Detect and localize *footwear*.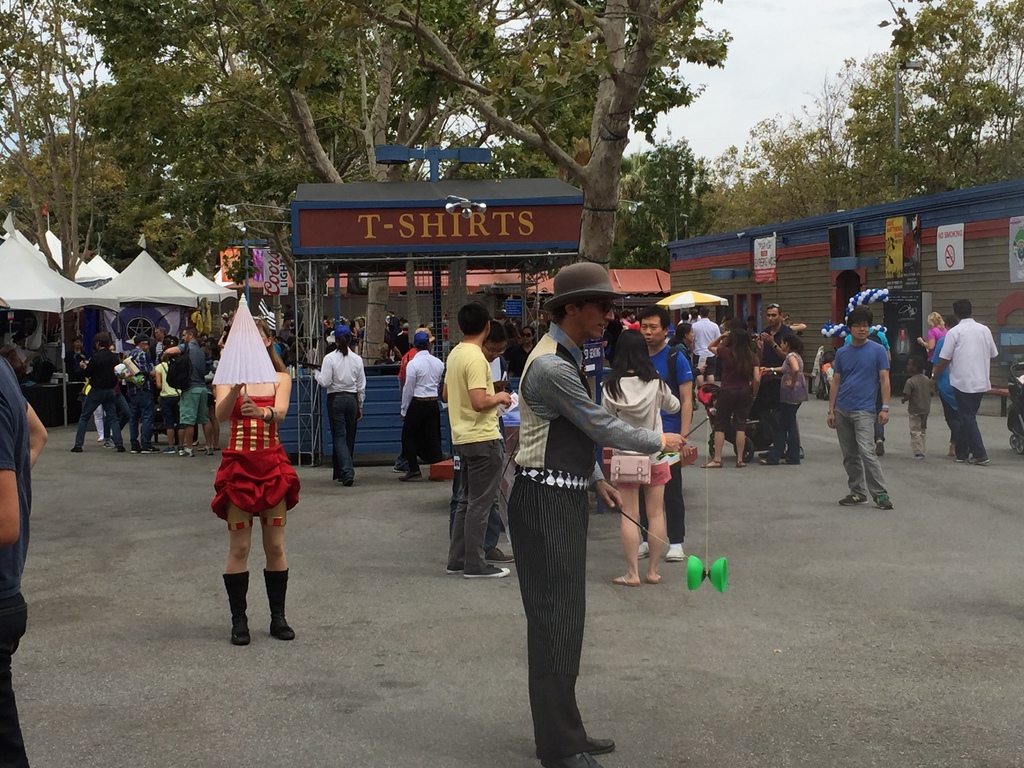
Localized at x1=264 y1=570 x2=299 y2=639.
